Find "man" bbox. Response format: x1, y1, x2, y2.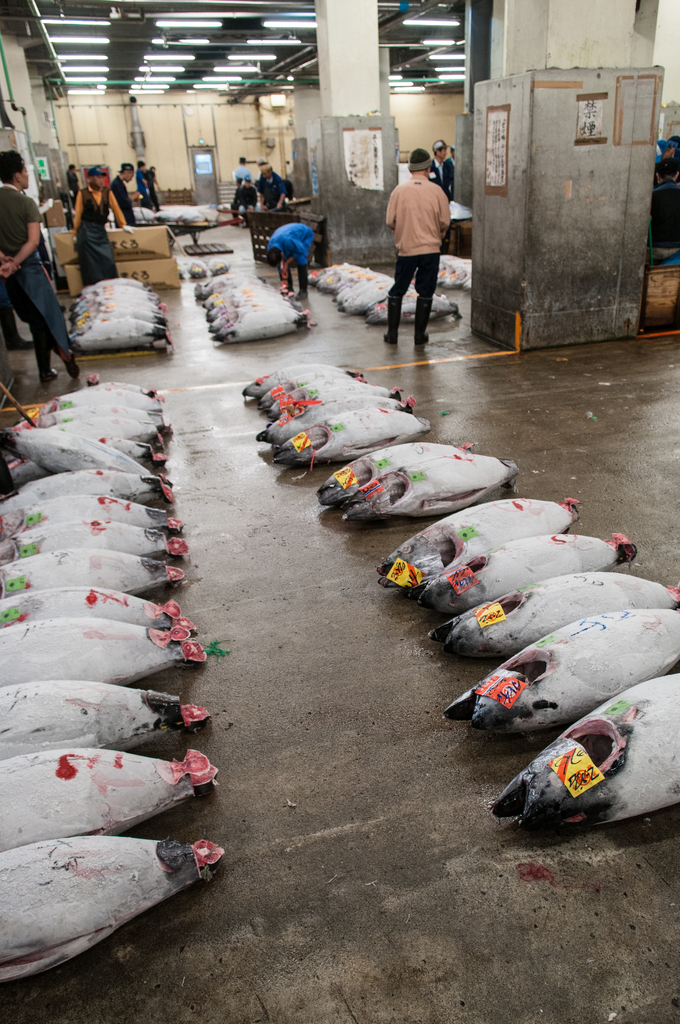
113, 161, 133, 214.
